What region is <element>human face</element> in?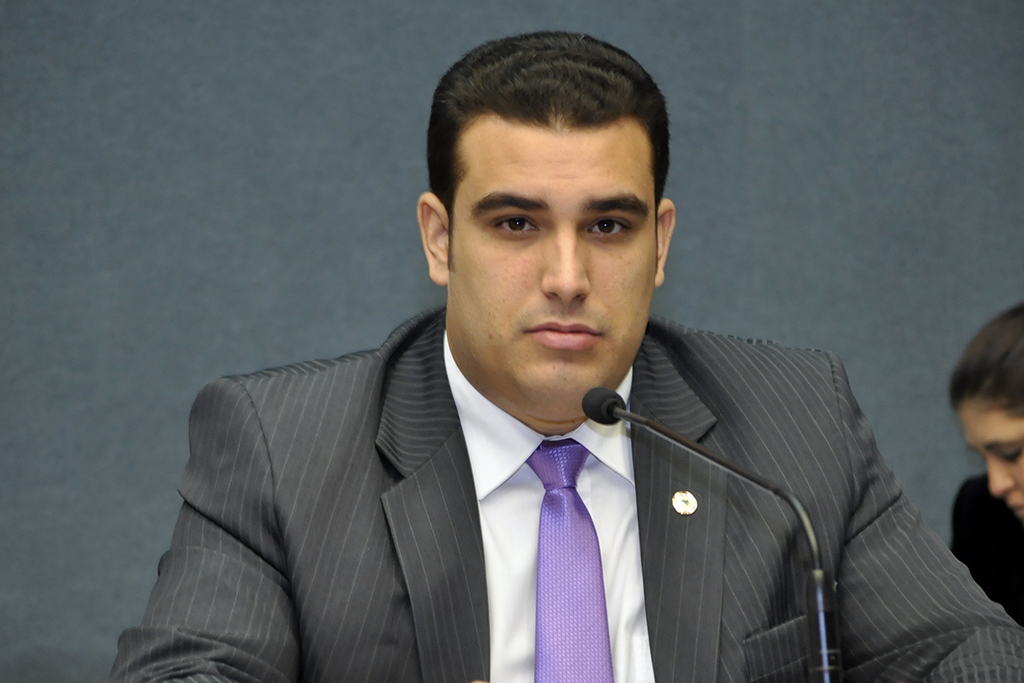
(451,134,657,405).
